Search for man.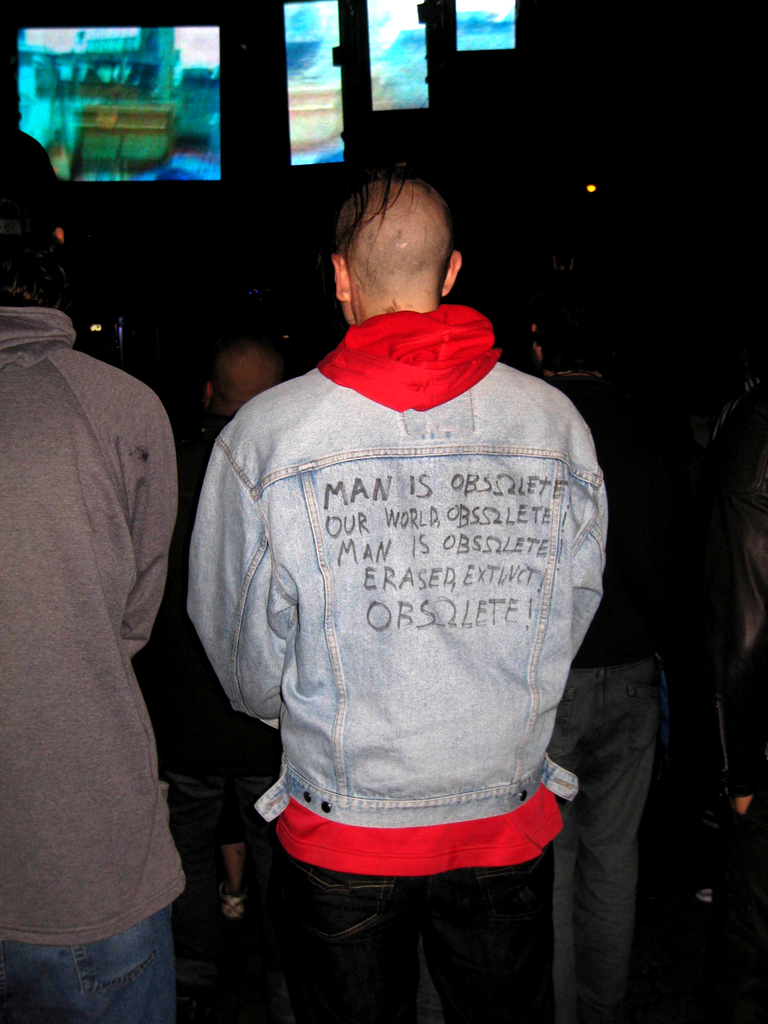
Found at 0, 132, 180, 1022.
